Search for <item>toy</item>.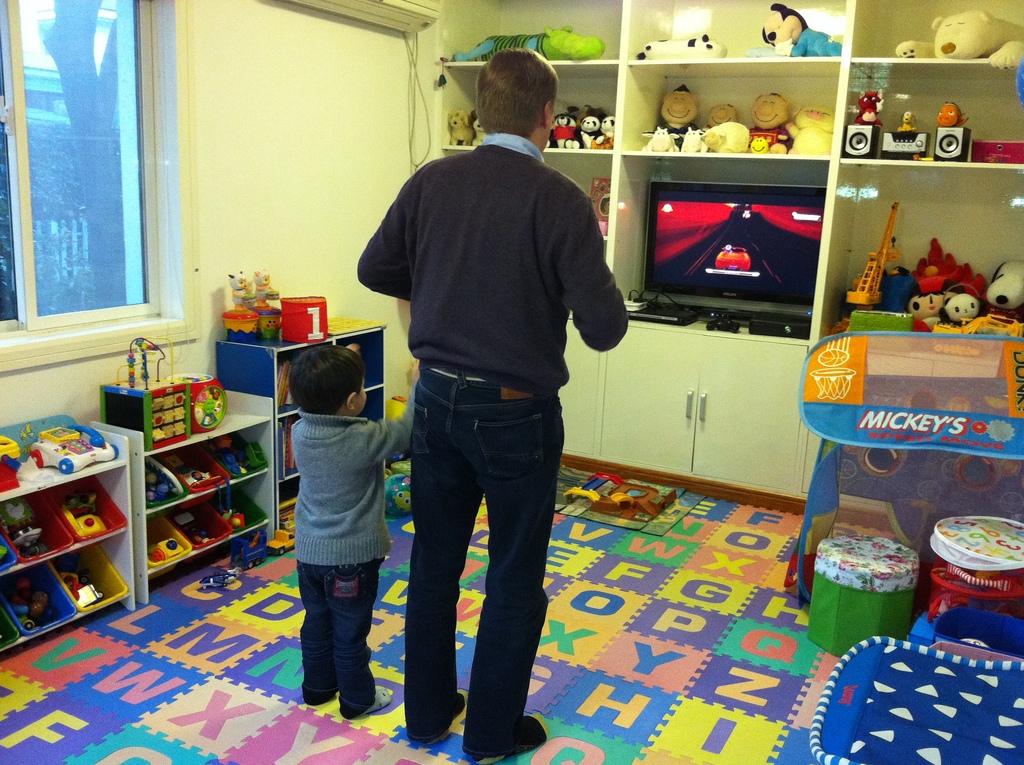
Found at 227:269:257:310.
